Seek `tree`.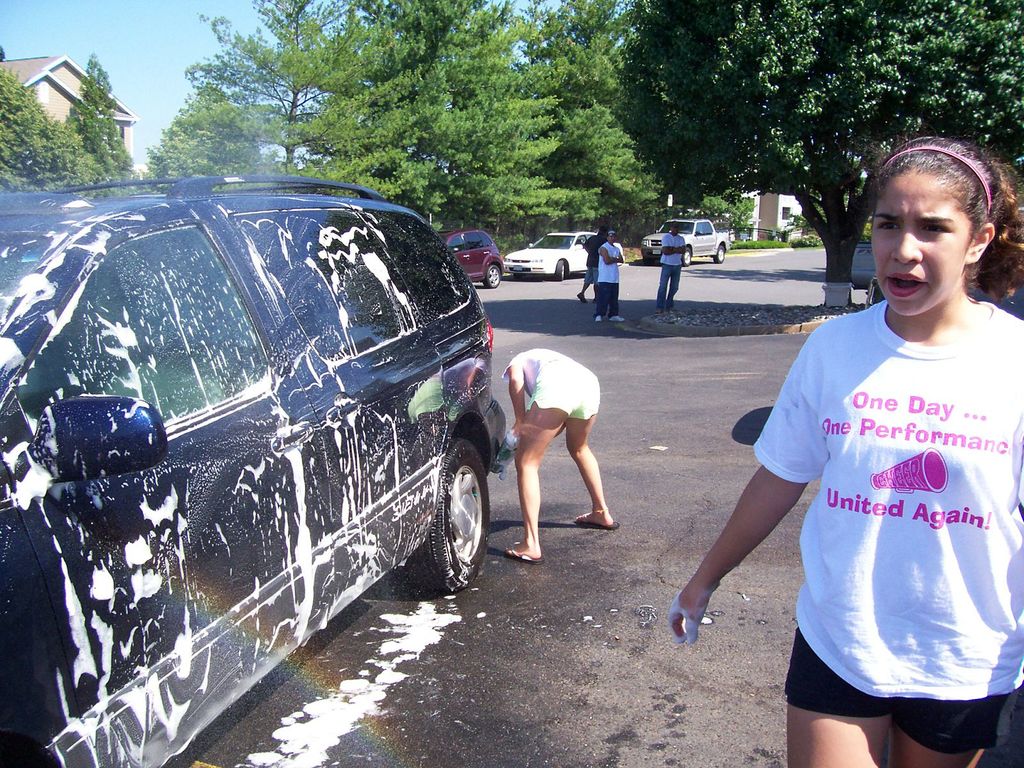
188 0 403 196.
